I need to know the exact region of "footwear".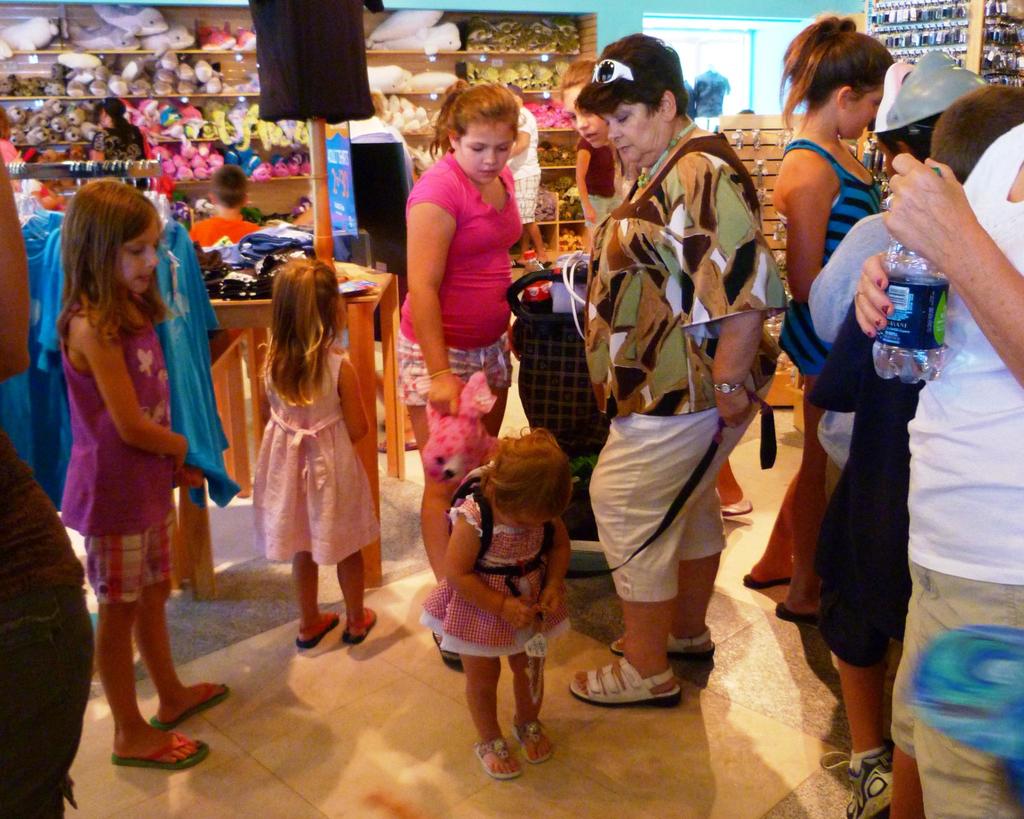
Region: <box>348,601,374,645</box>.
